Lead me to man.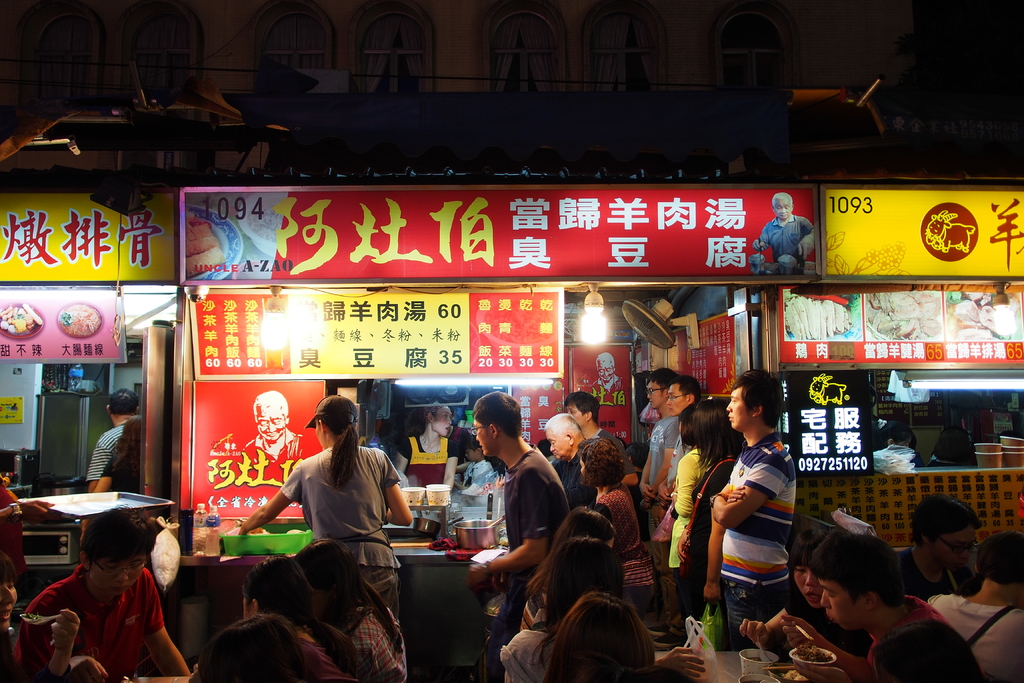
Lead to detection(248, 391, 308, 462).
